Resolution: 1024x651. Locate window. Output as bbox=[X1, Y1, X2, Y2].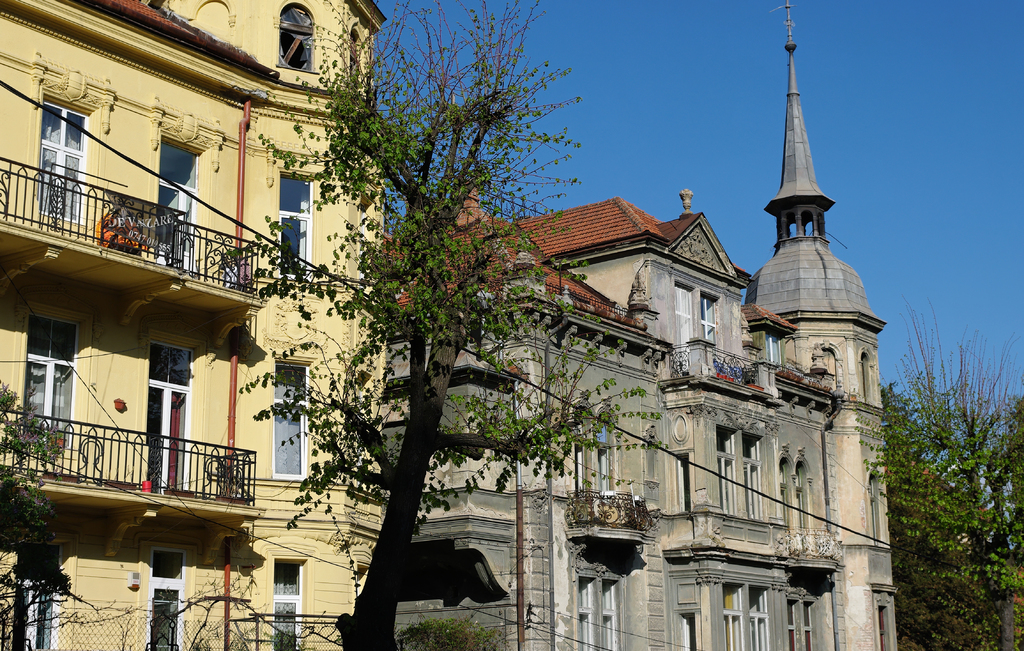
bbox=[282, 170, 313, 275].
